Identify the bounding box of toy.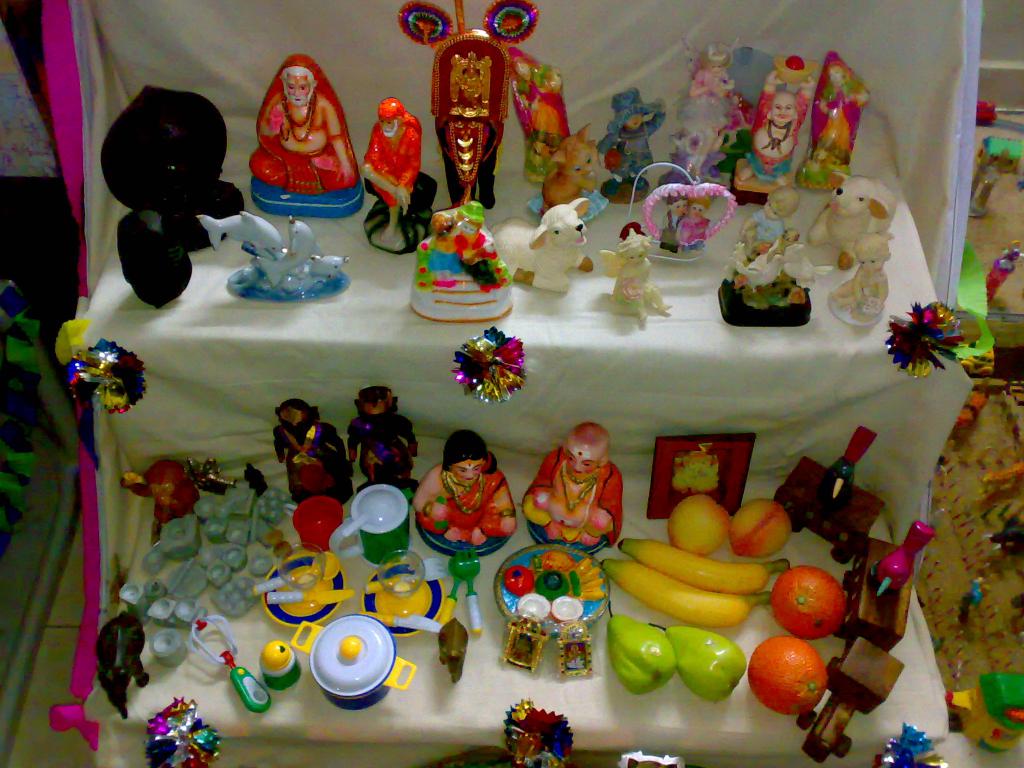
728:499:790:558.
